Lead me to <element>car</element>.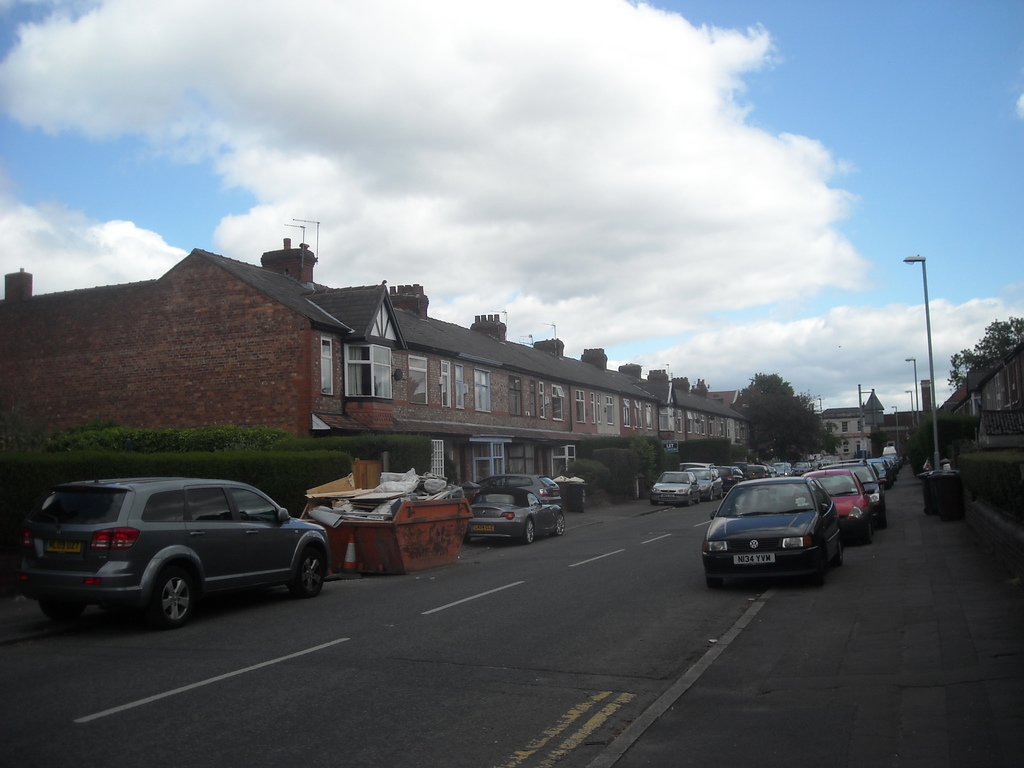
Lead to 484:471:564:505.
